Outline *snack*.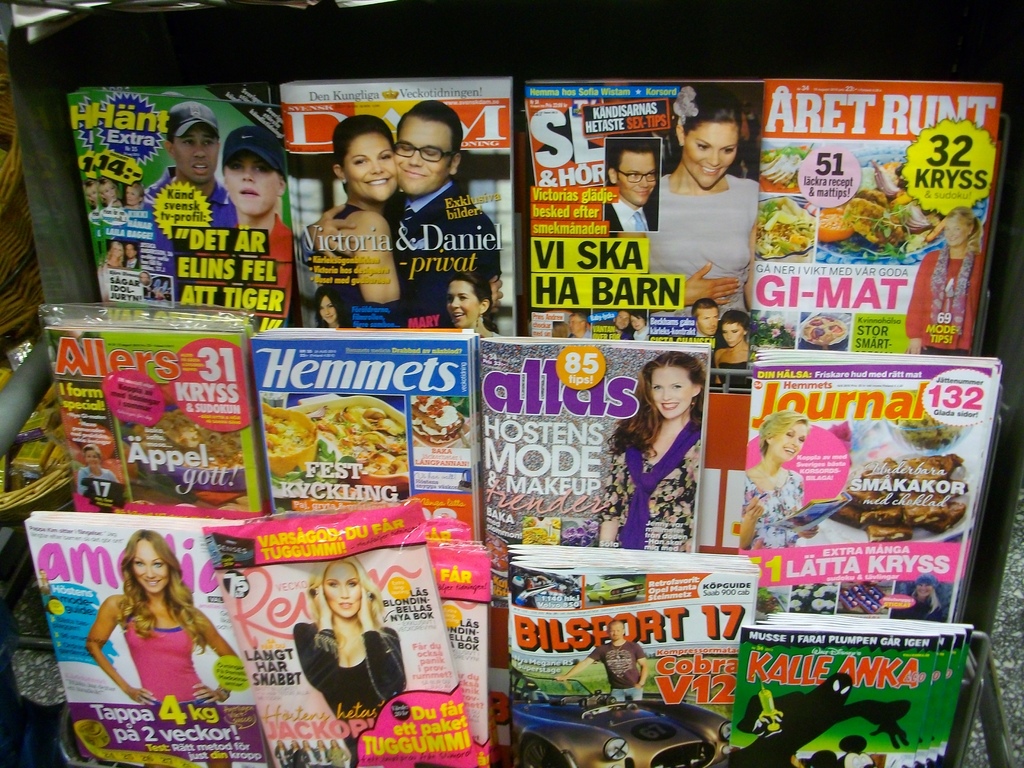
Outline: 842,461,964,548.
